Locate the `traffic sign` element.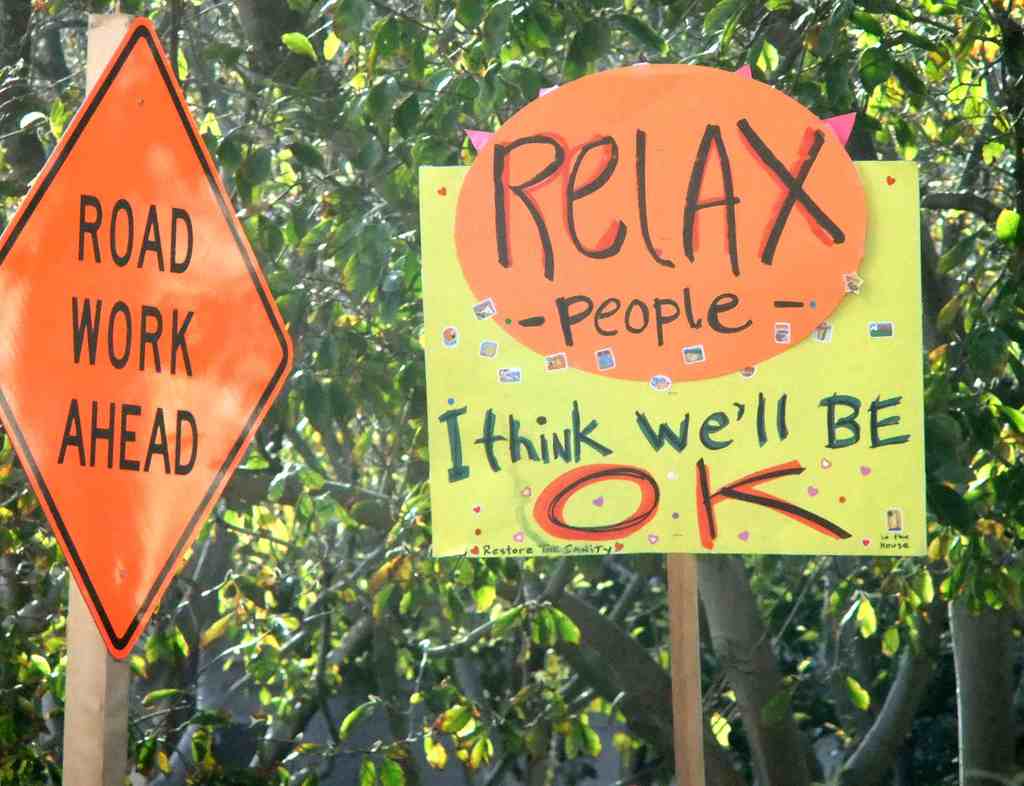
Element bbox: 0, 17, 292, 666.
